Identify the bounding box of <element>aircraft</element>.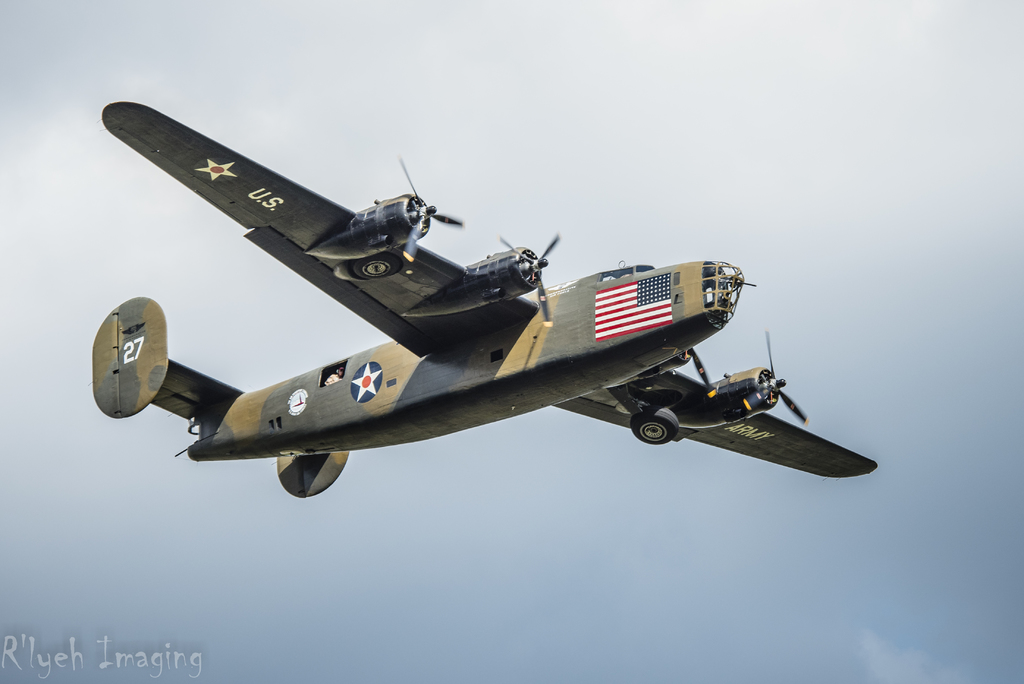
pyautogui.locateOnScreen(82, 94, 829, 528).
